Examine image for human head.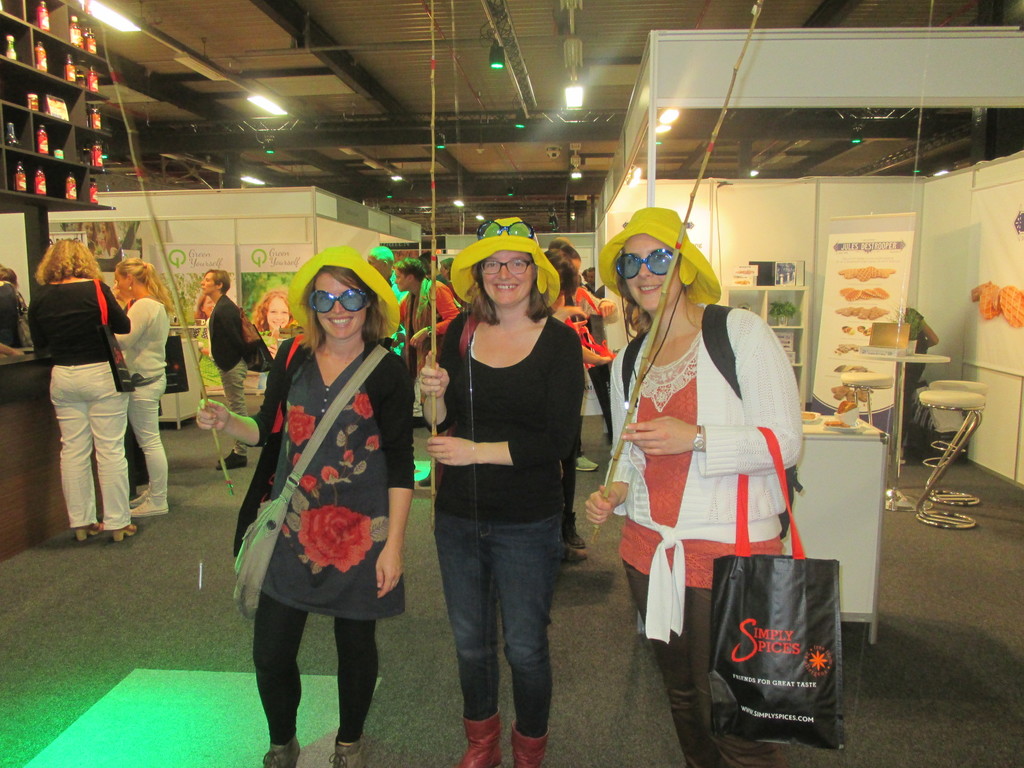
Examination result: <region>113, 258, 158, 294</region>.
